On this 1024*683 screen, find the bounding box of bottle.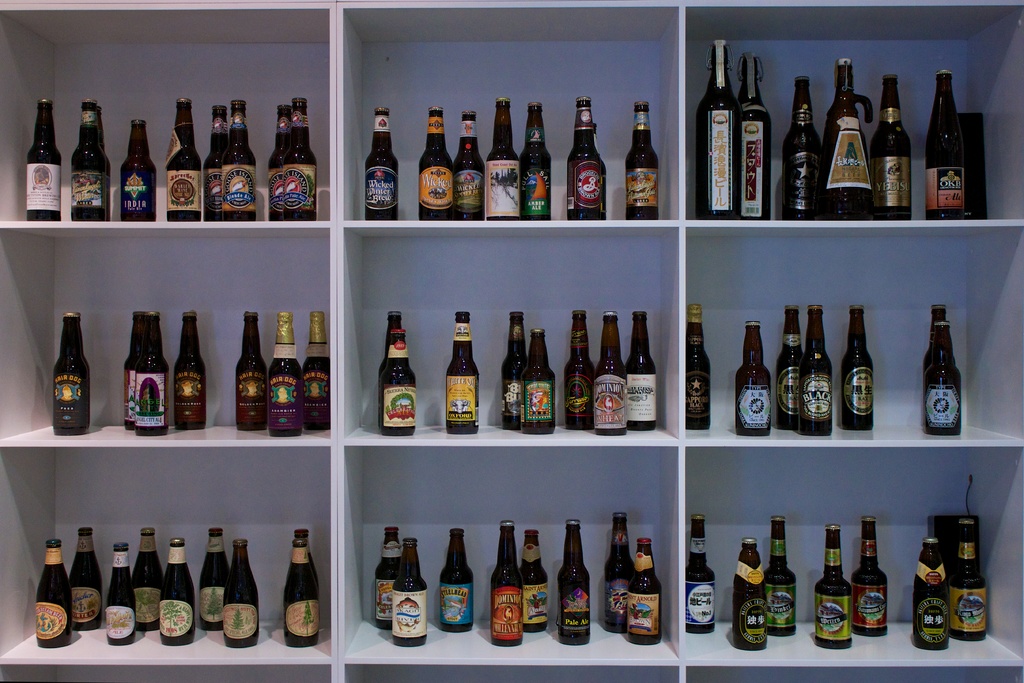
Bounding box: left=34, top=538, right=72, bottom=647.
